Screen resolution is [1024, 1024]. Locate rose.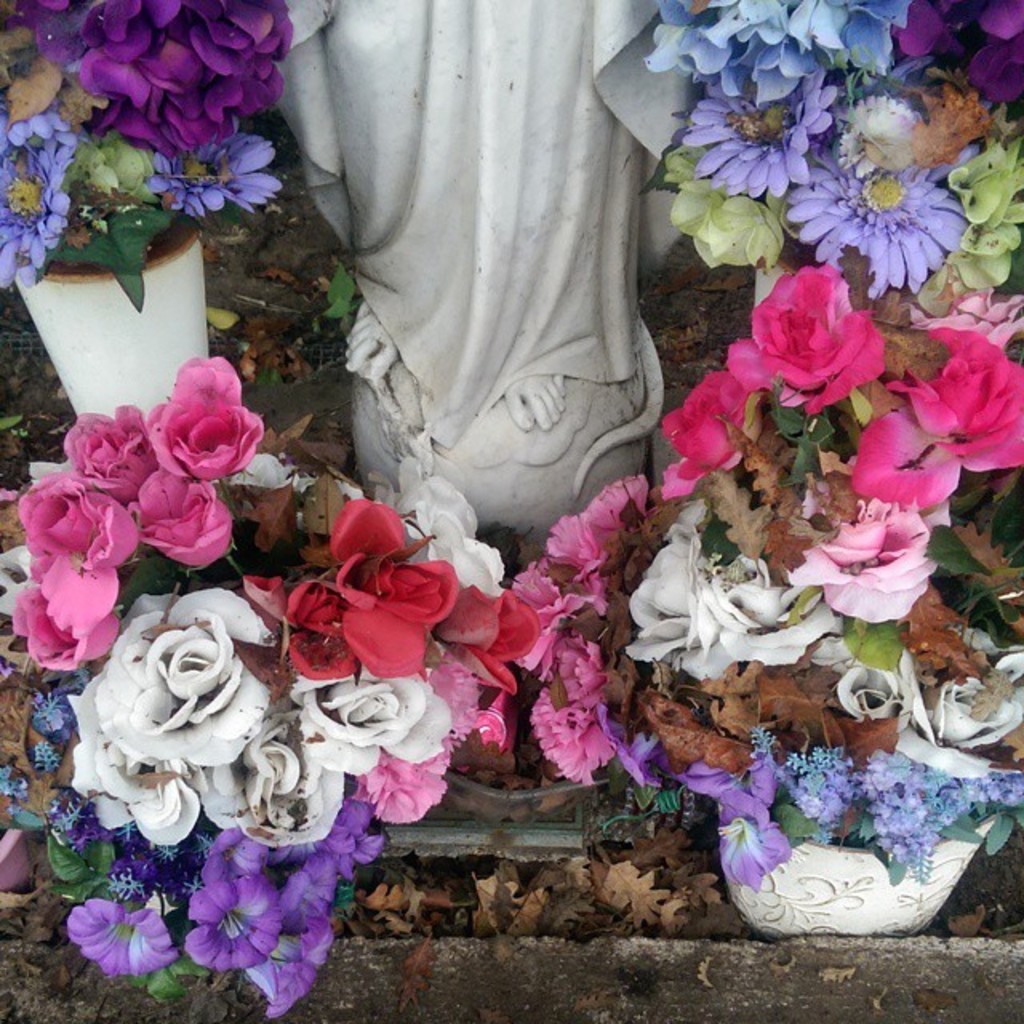
bbox(661, 371, 765, 485).
